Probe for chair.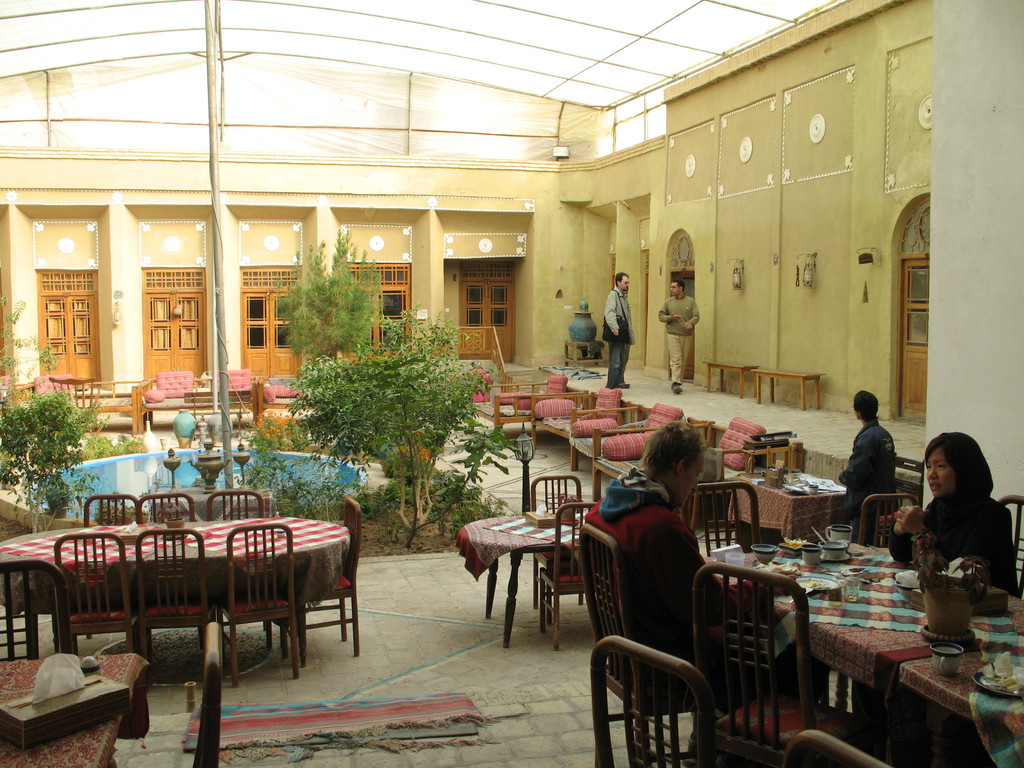
Probe result: select_region(785, 723, 897, 767).
